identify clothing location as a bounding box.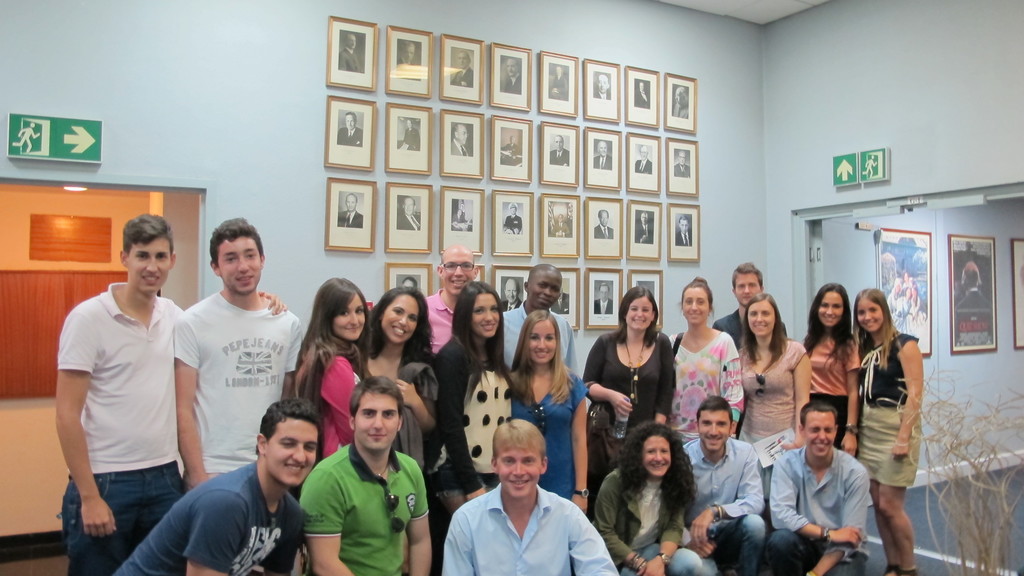
(left=671, top=103, right=686, bottom=120).
